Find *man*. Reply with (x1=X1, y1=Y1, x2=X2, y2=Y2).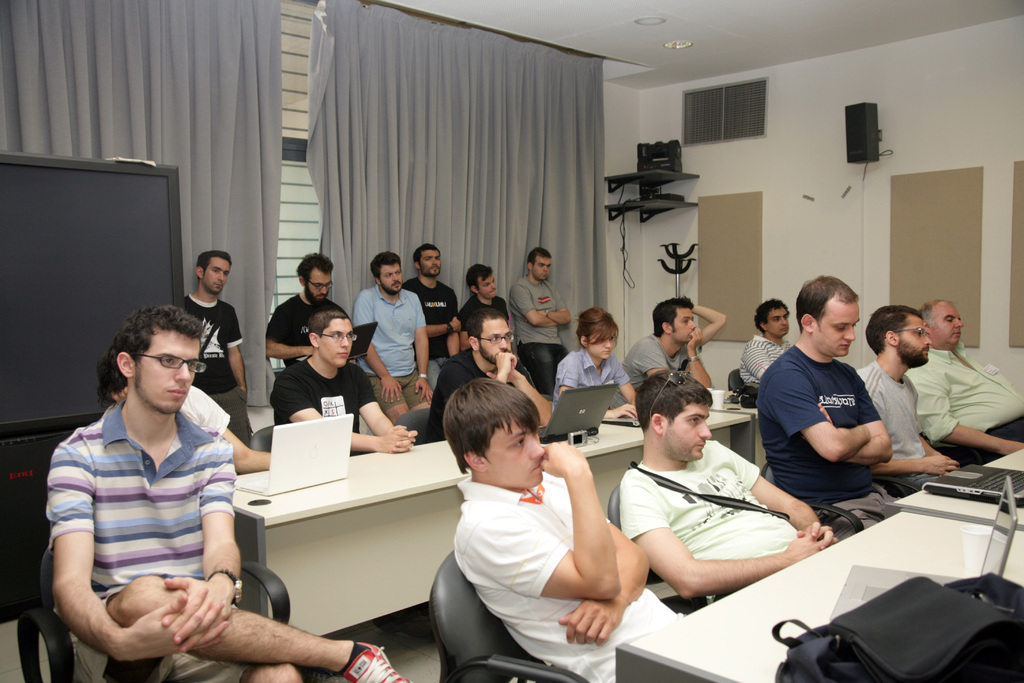
(x1=358, y1=256, x2=440, y2=418).
